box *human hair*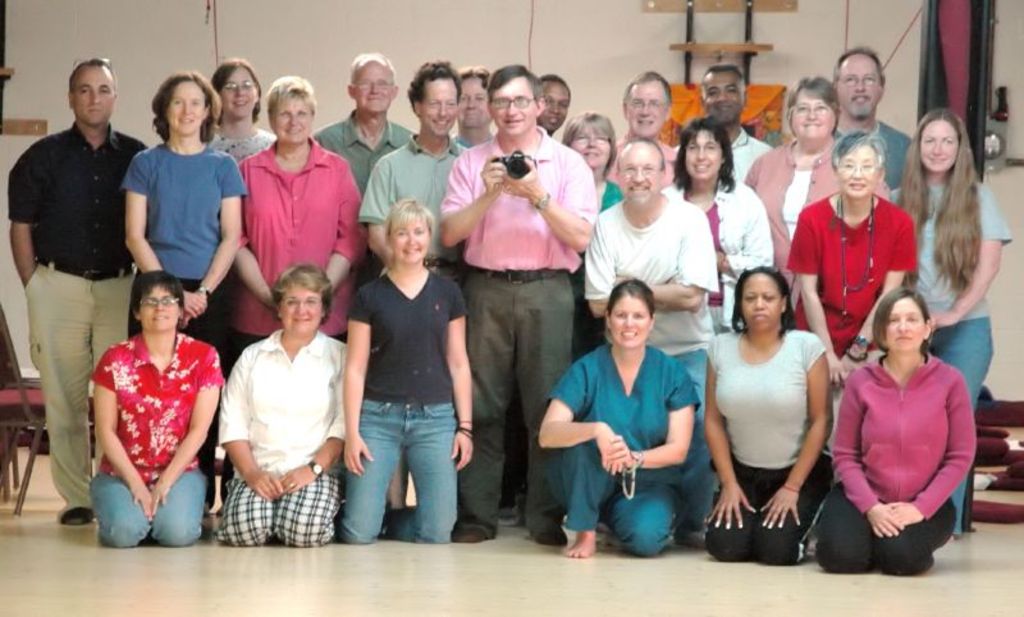
region(900, 105, 983, 283)
